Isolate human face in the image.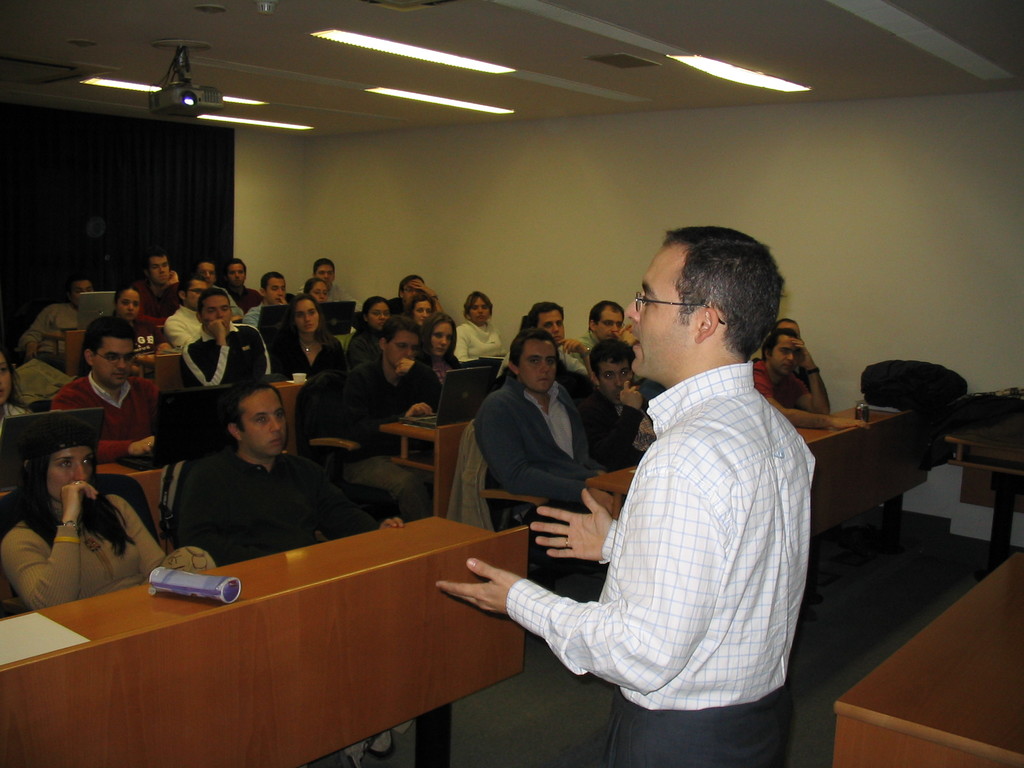
Isolated region: 472/298/490/324.
